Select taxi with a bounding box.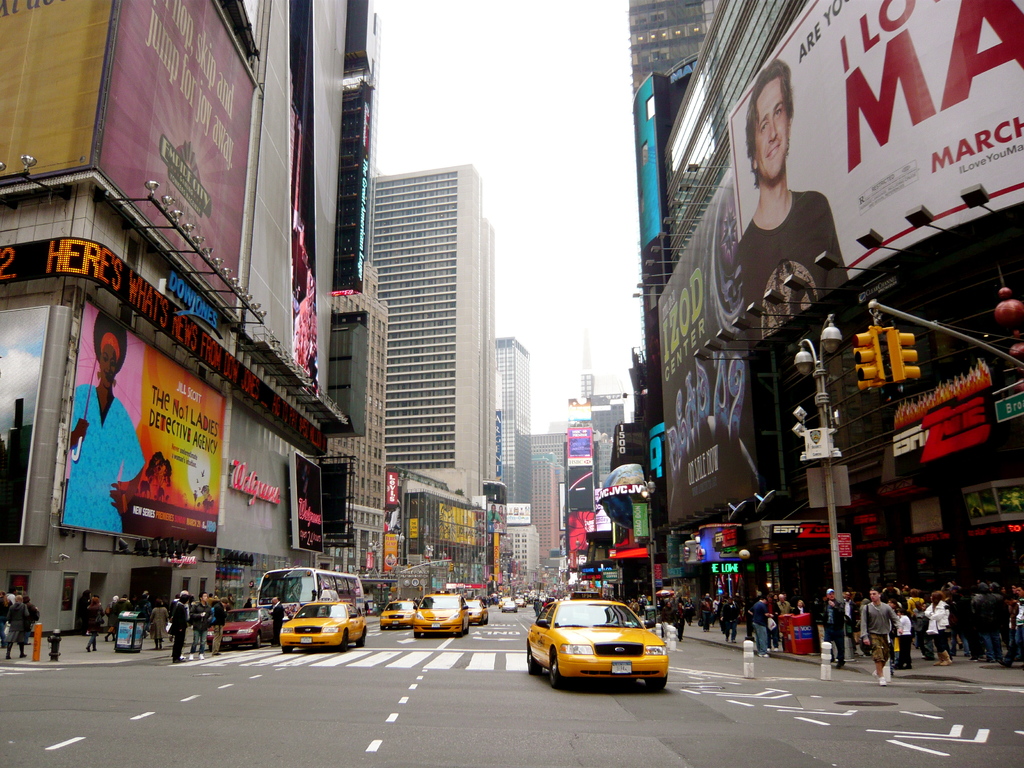
x1=279 y1=588 x2=366 y2=654.
